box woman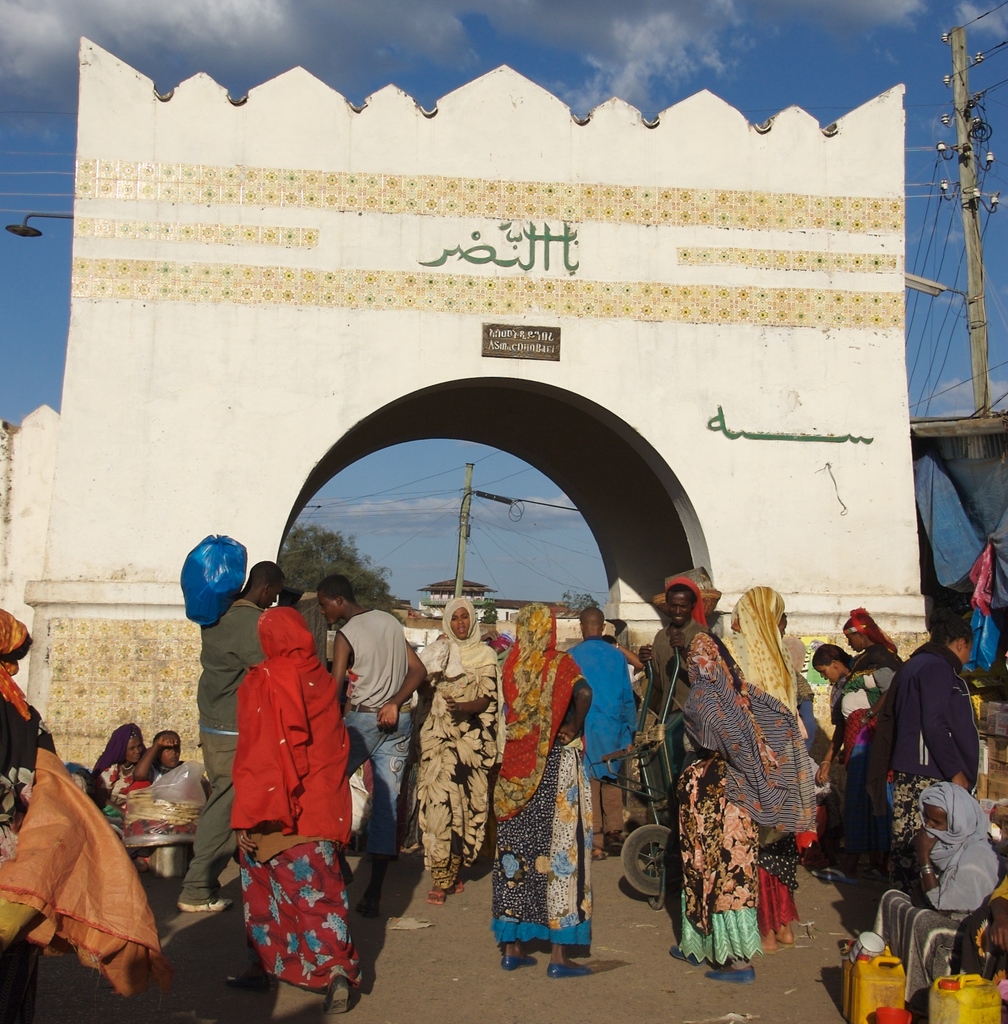
[x1=486, y1=602, x2=598, y2=973]
